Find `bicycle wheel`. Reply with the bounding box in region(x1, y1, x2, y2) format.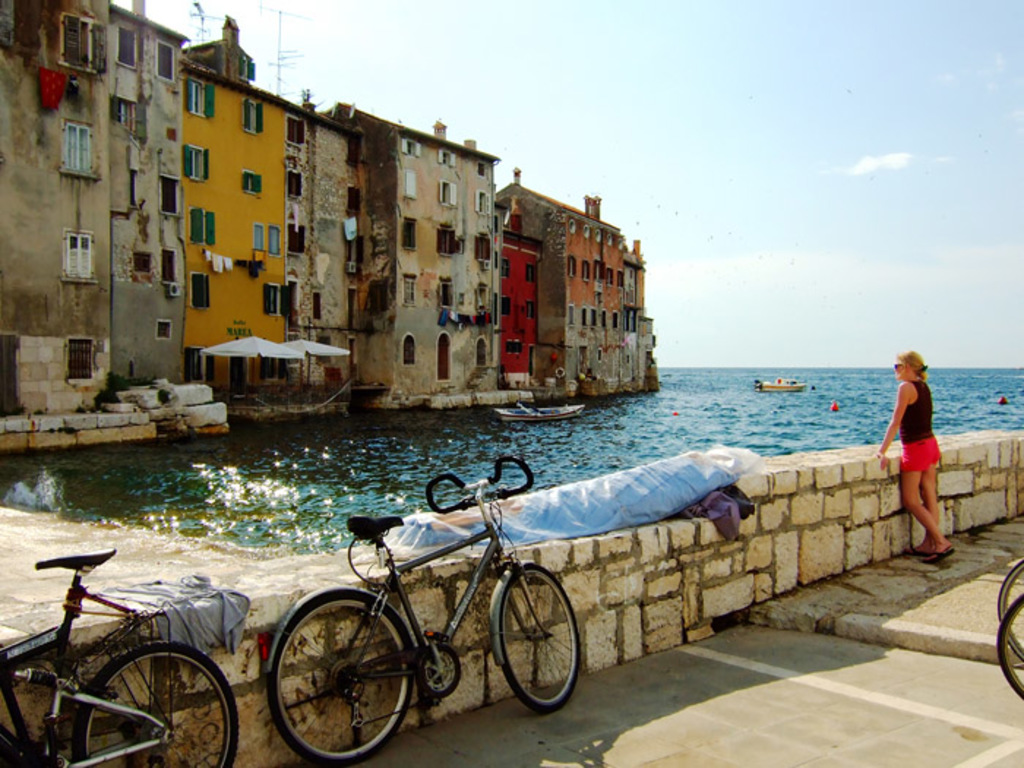
region(69, 644, 244, 767).
